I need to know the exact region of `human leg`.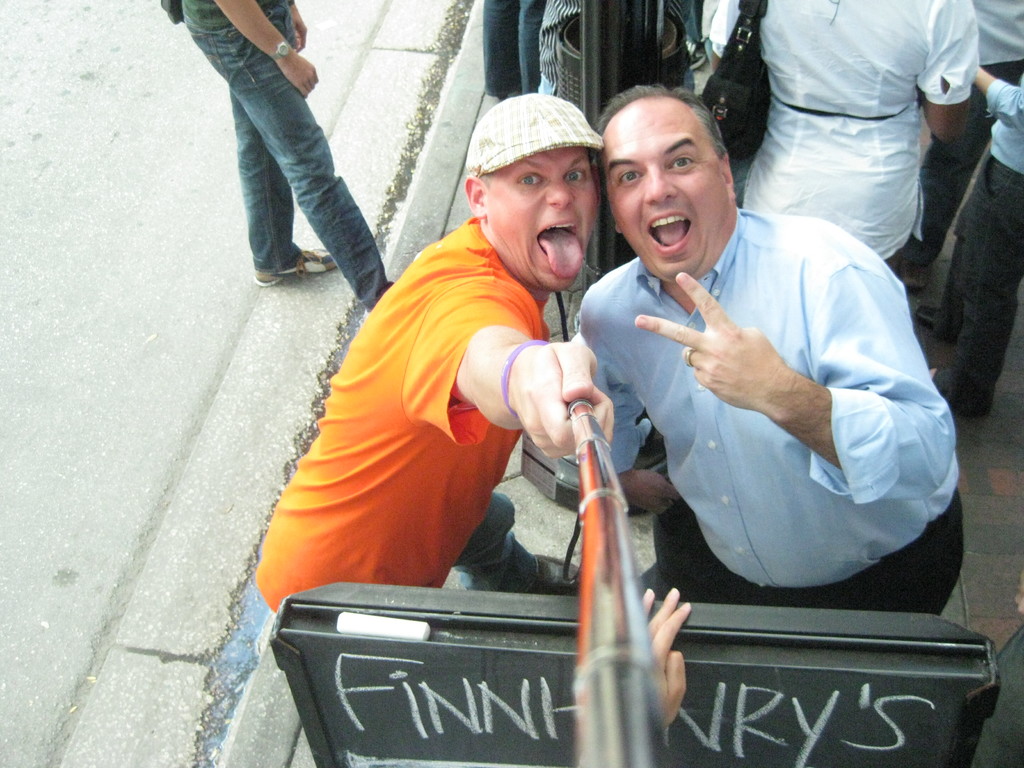
Region: <bbox>756, 492, 968, 618</bbox>.
